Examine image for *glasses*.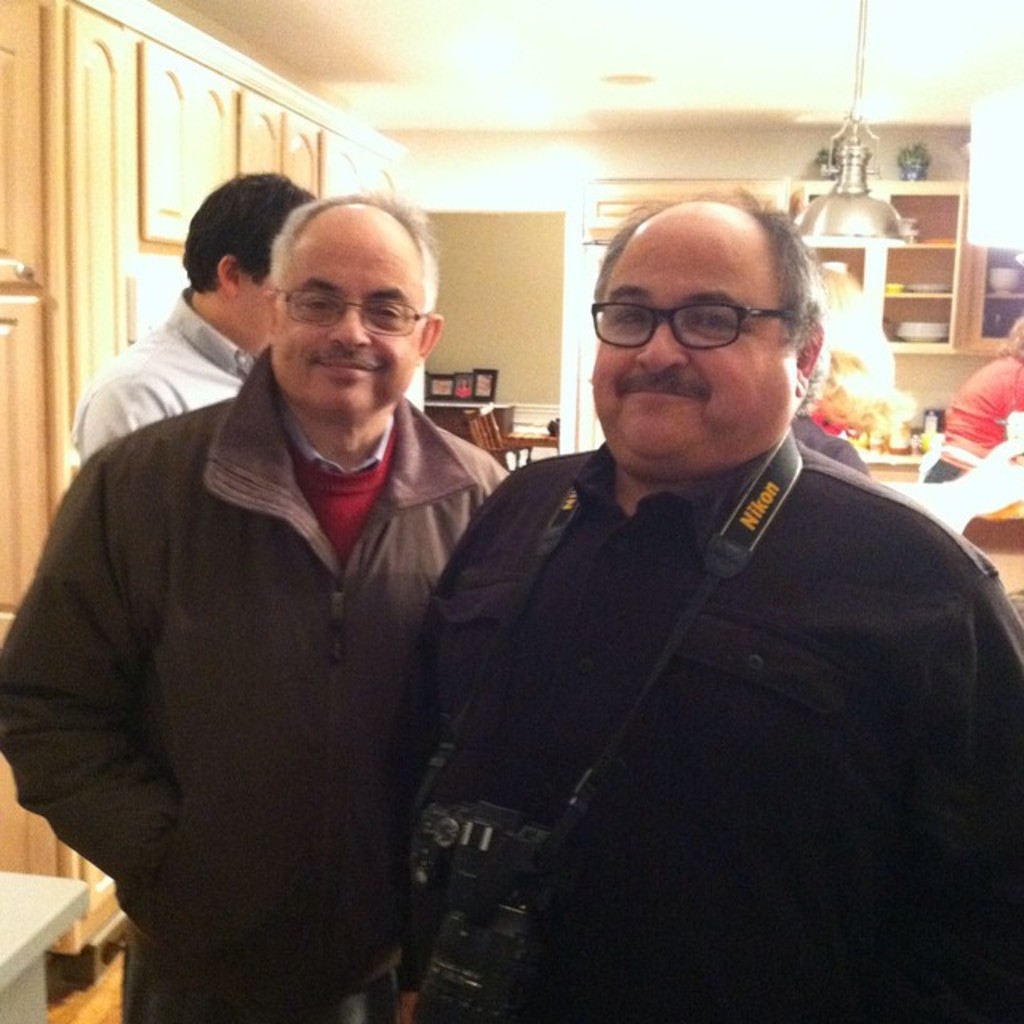
Examination result: [275,288,430,338].
